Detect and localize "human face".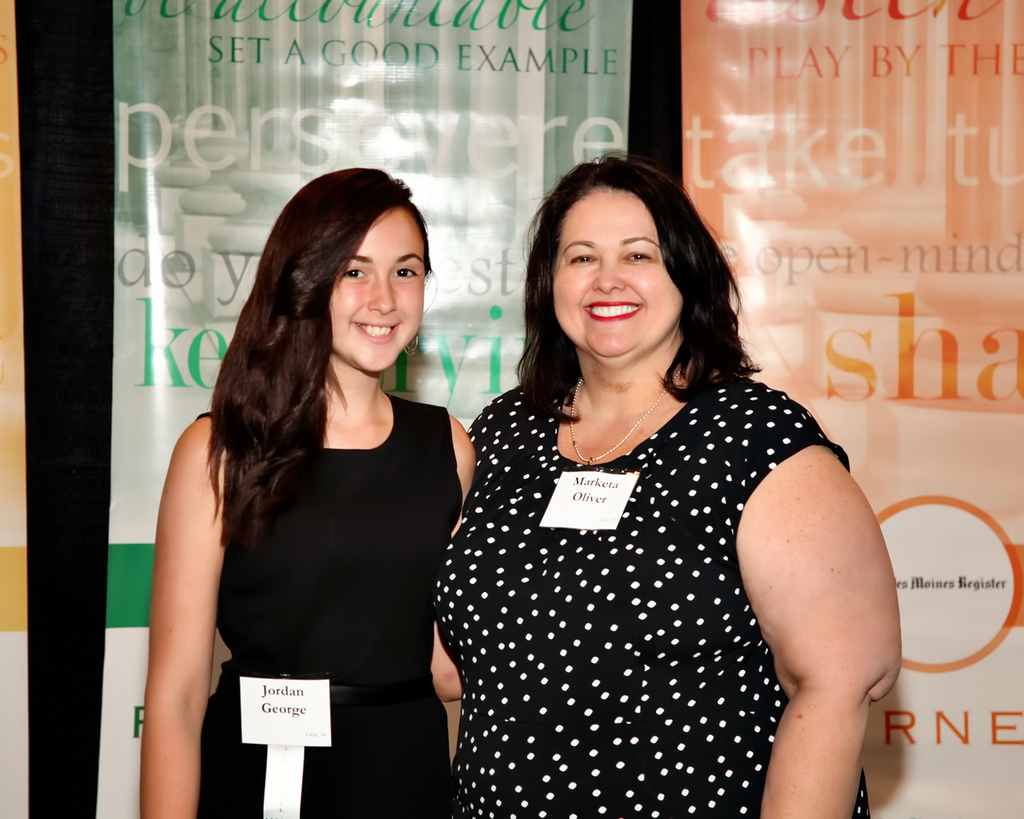
Localized at crop(326, 204, 423, 369).
